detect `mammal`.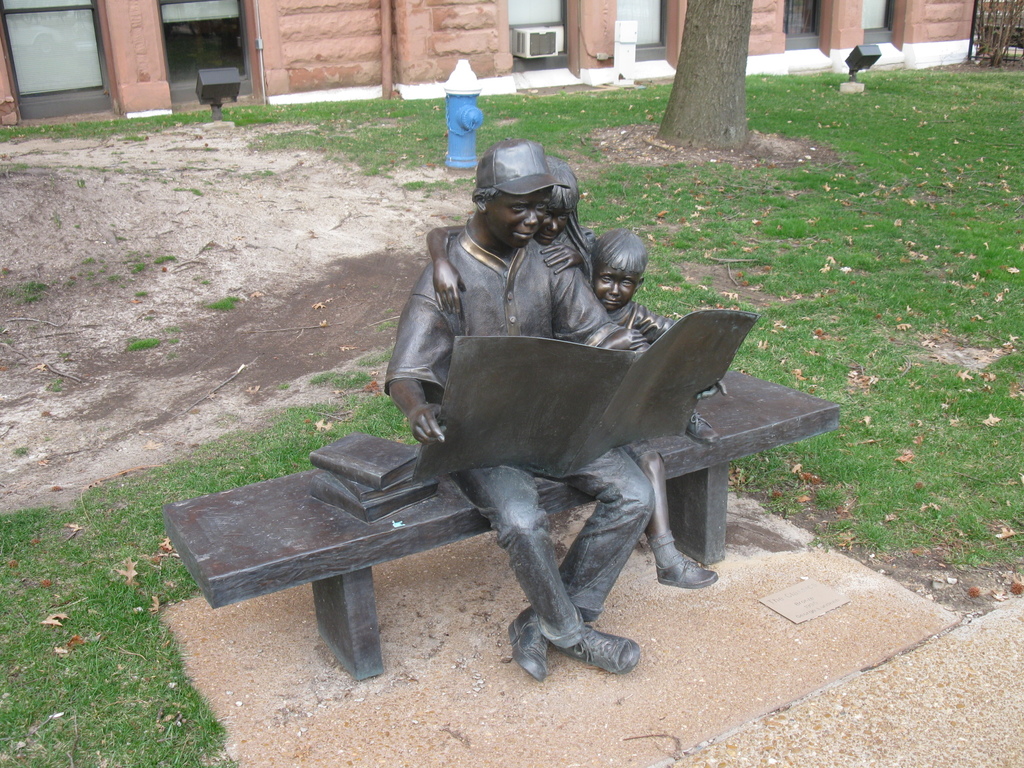
Detected at 584:224:729:589.
